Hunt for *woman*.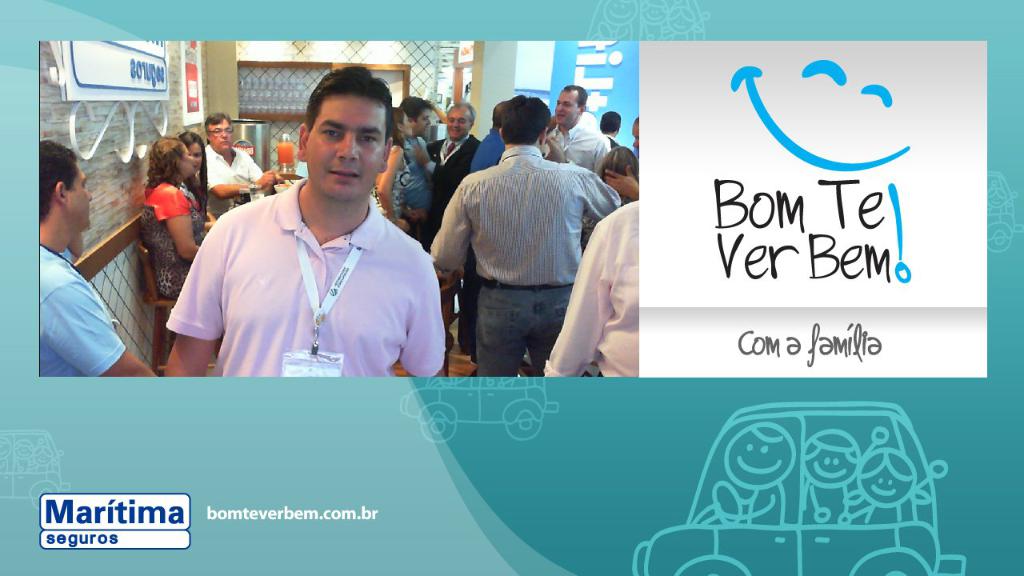
Hunted down at [373,108,417,230].
